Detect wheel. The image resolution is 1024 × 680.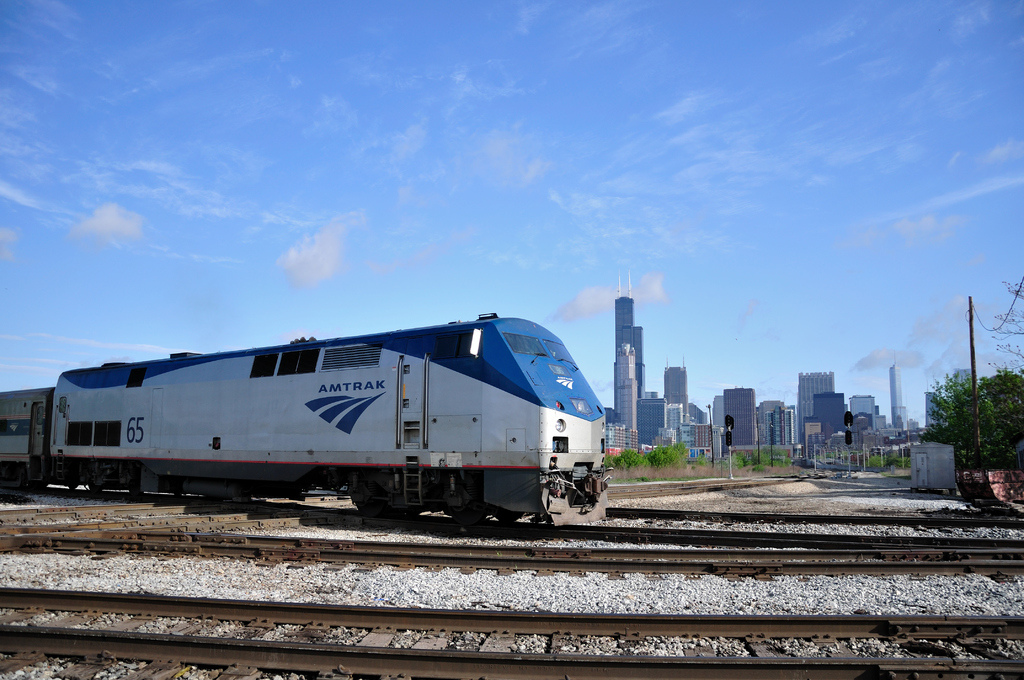
l=449, t=501, r=488, b=524.
